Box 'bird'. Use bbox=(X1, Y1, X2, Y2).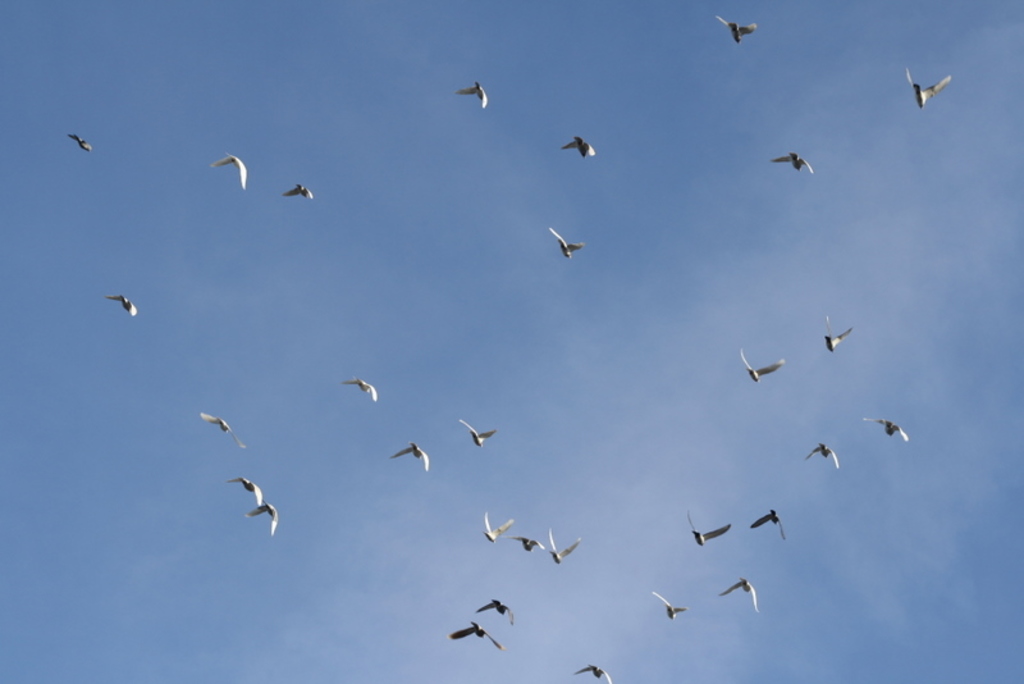
bbox=(488, 515, 512, 539).
